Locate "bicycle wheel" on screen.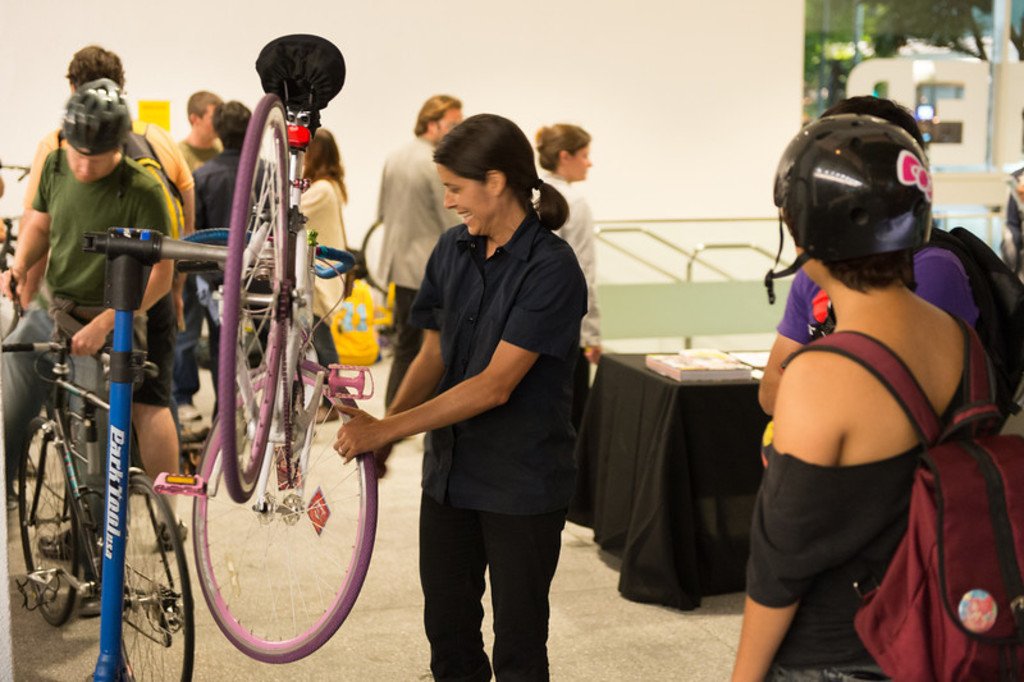
On screen at <region>19, 420, 84, 627</region>.
